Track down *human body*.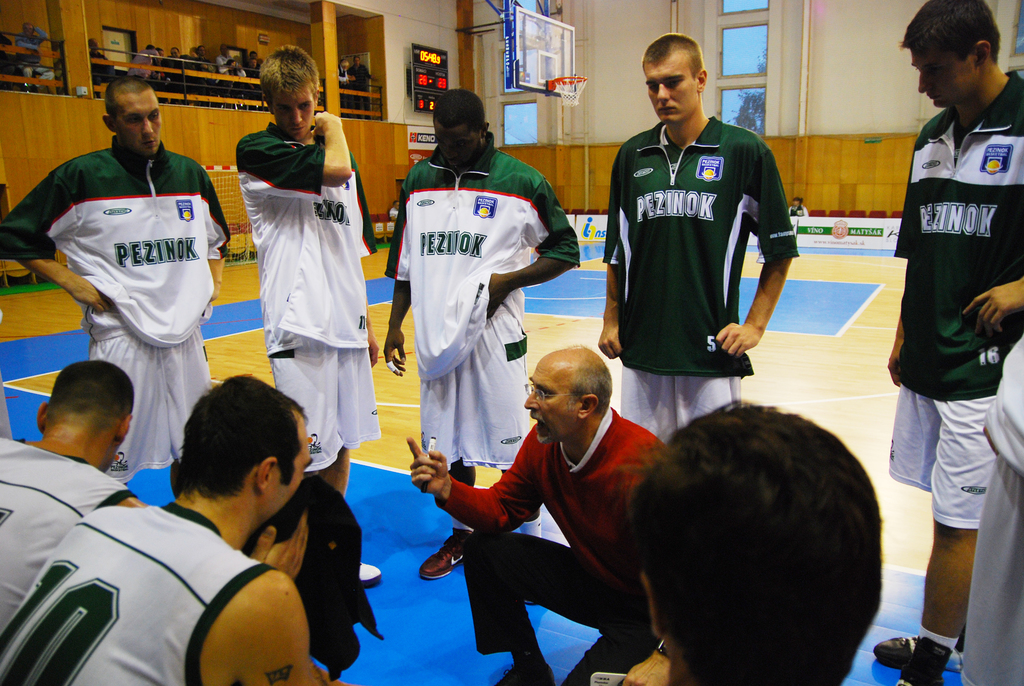
Tracked to [0, 134, 229, 479].
